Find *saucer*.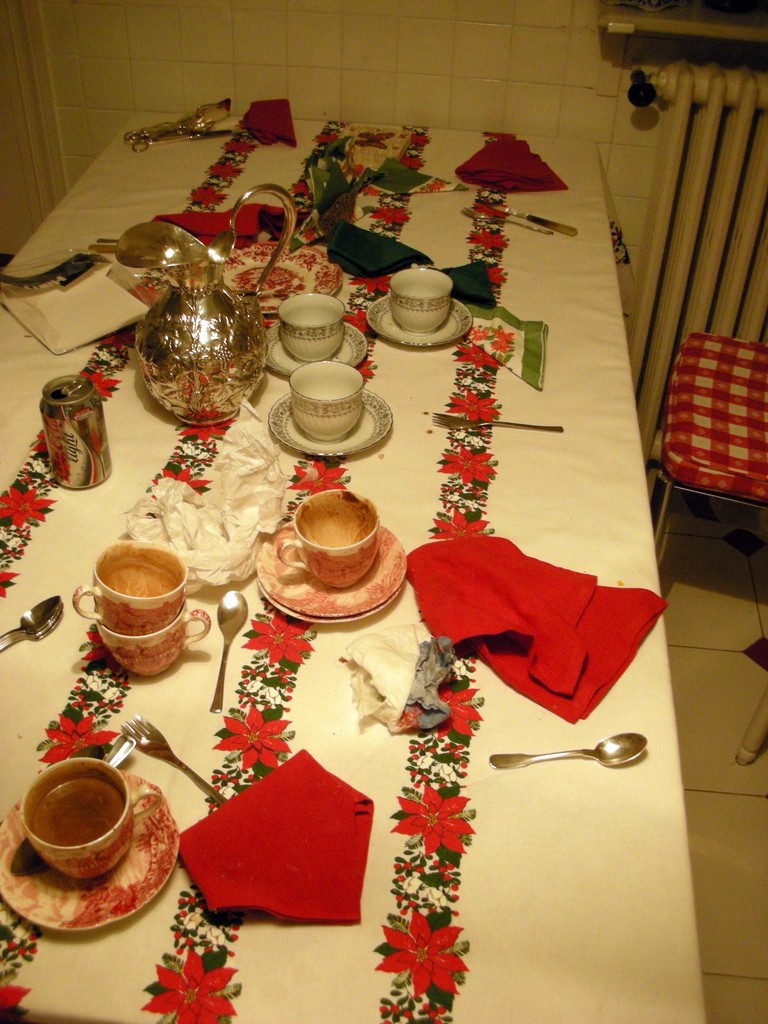
detection(258, 519, 405, 622).
